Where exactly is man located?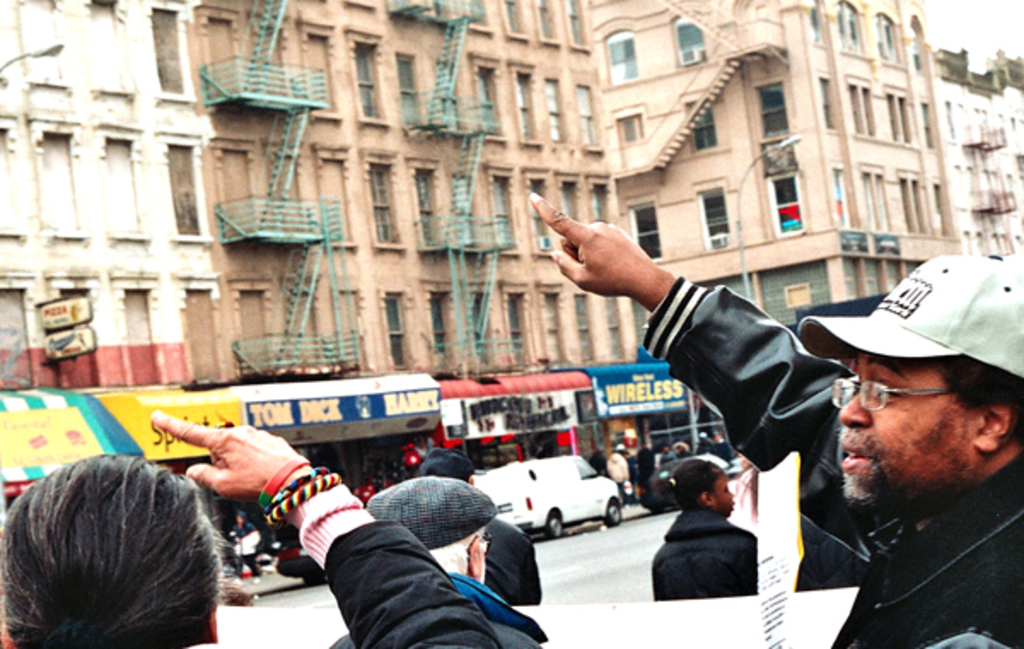
Its bounding box is Rect(331, 478, 544, 647).
